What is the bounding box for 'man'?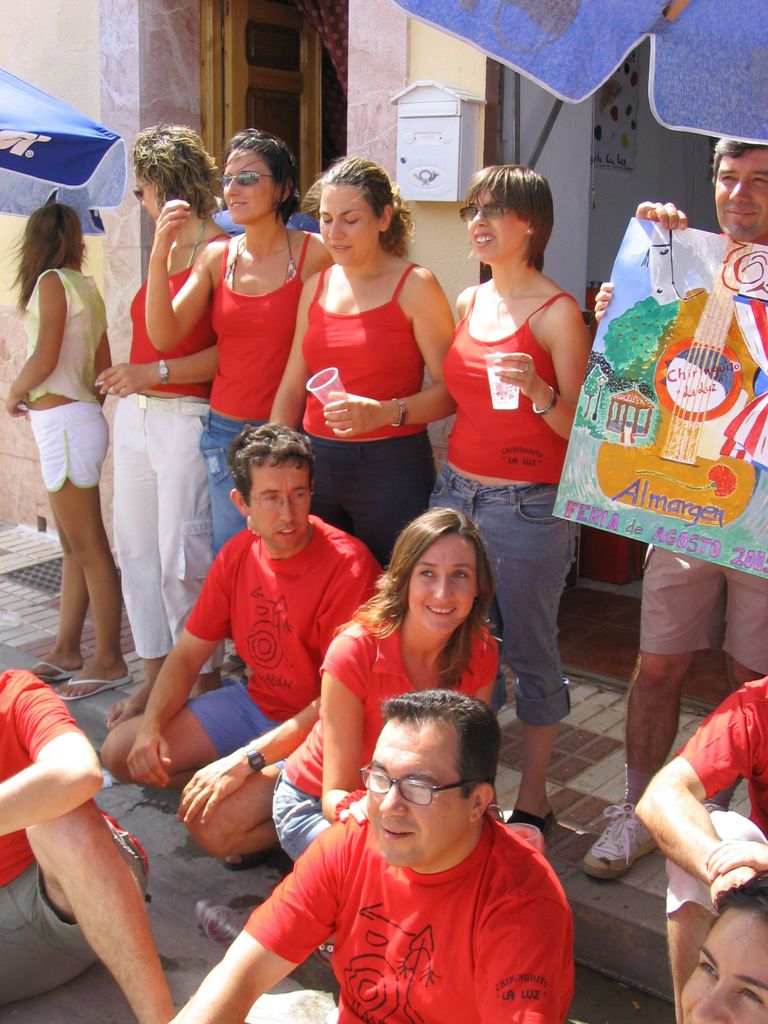
<region>186, 689, 614, 1023</region>.
